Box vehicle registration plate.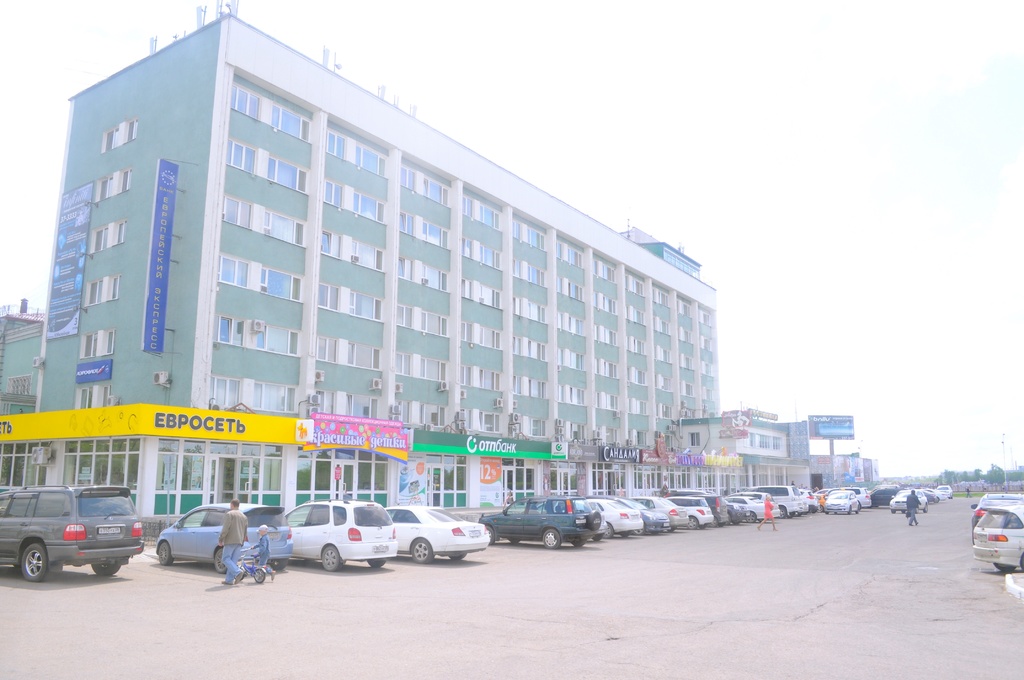
locate(468, 529, 483, 538).
